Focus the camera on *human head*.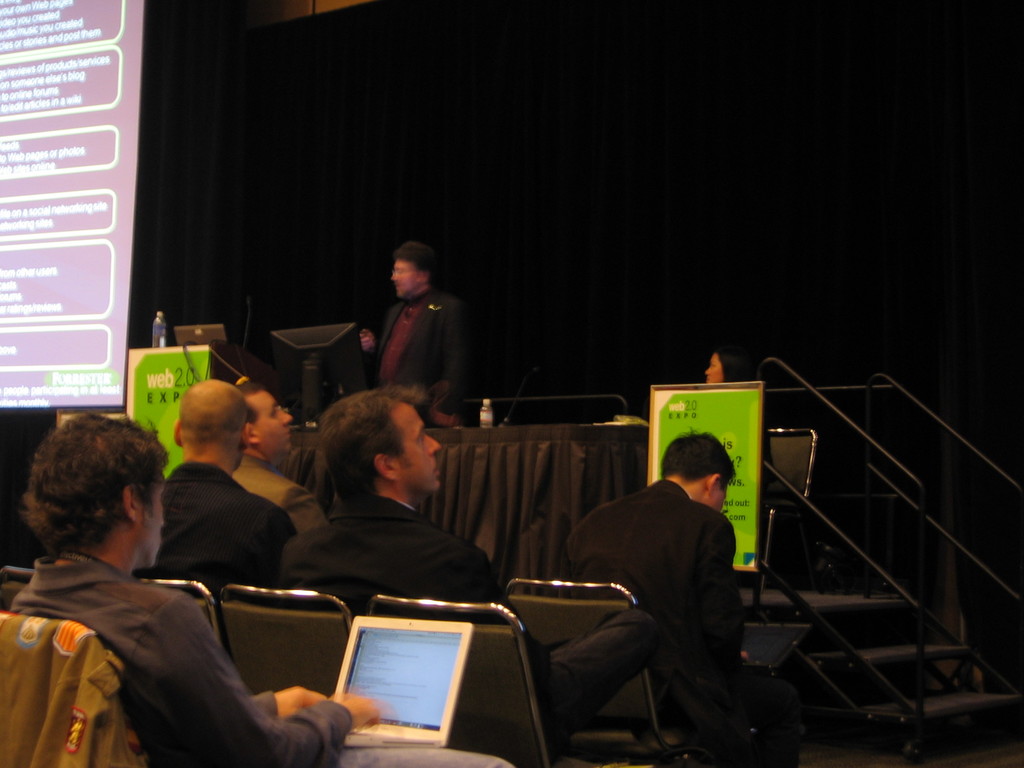
Focus region: region(239, 384, 298, 458).
